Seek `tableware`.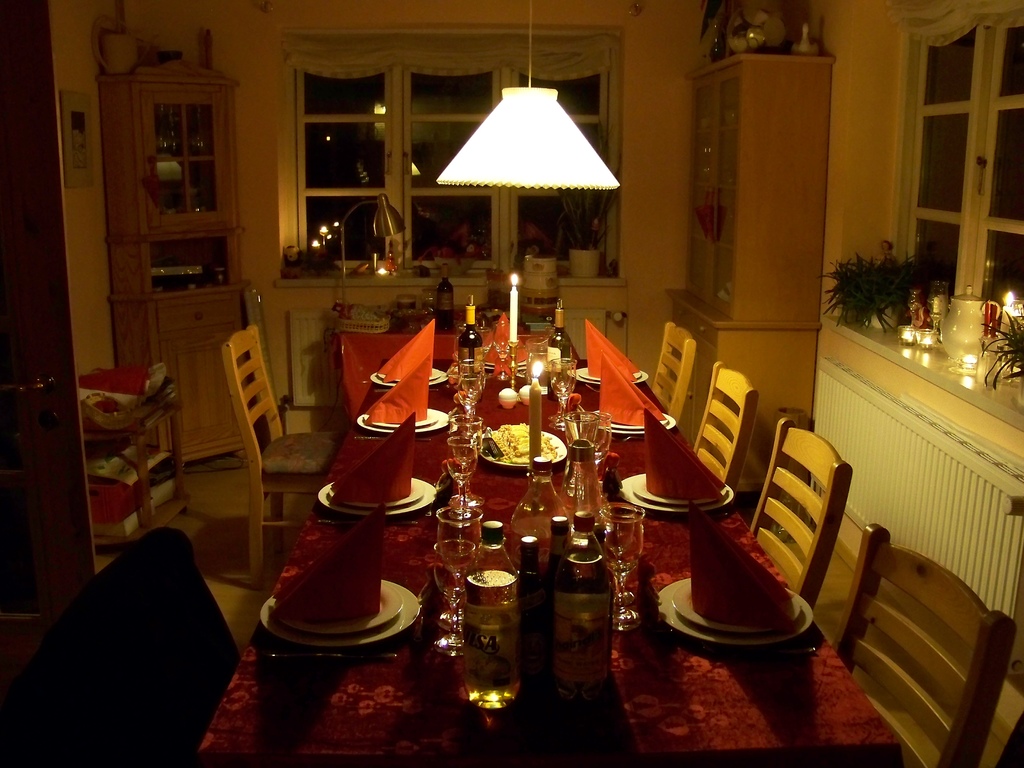
(654,573,817,648).
